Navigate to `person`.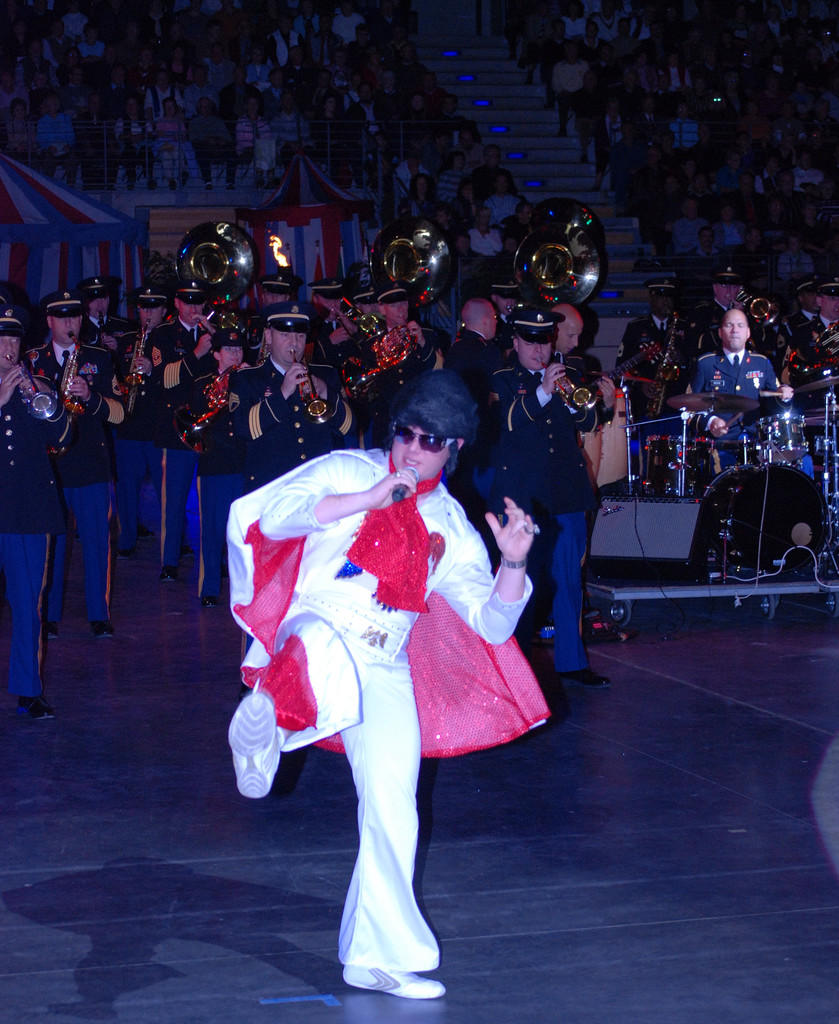
Navigation target: box=[223, 388, 518, 977].
